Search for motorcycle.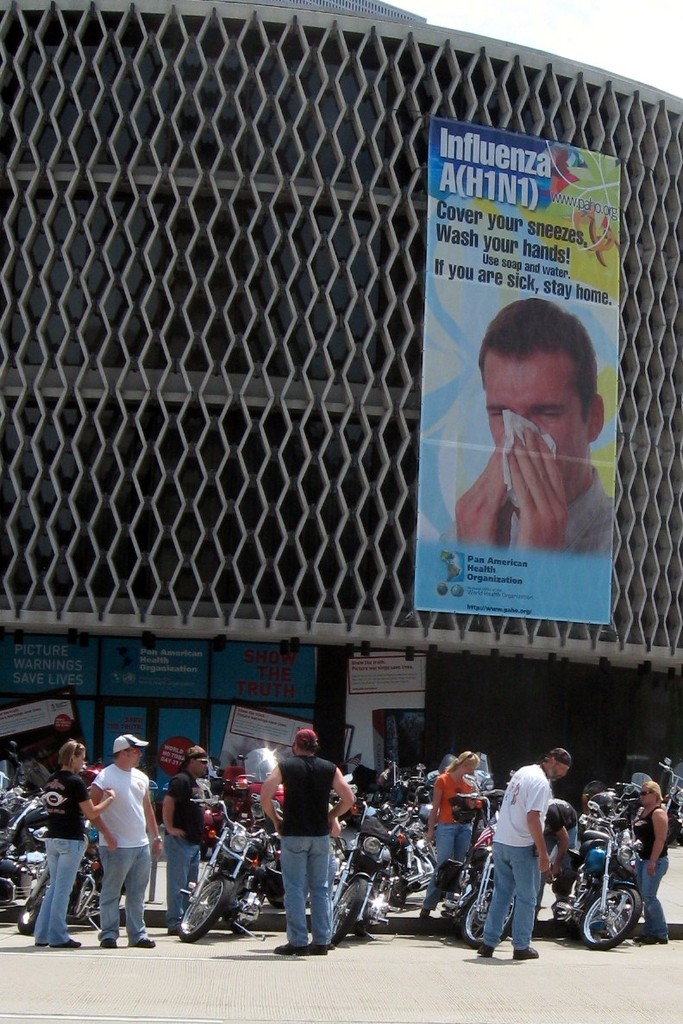
Found at box(333, 797, 405, 945).
